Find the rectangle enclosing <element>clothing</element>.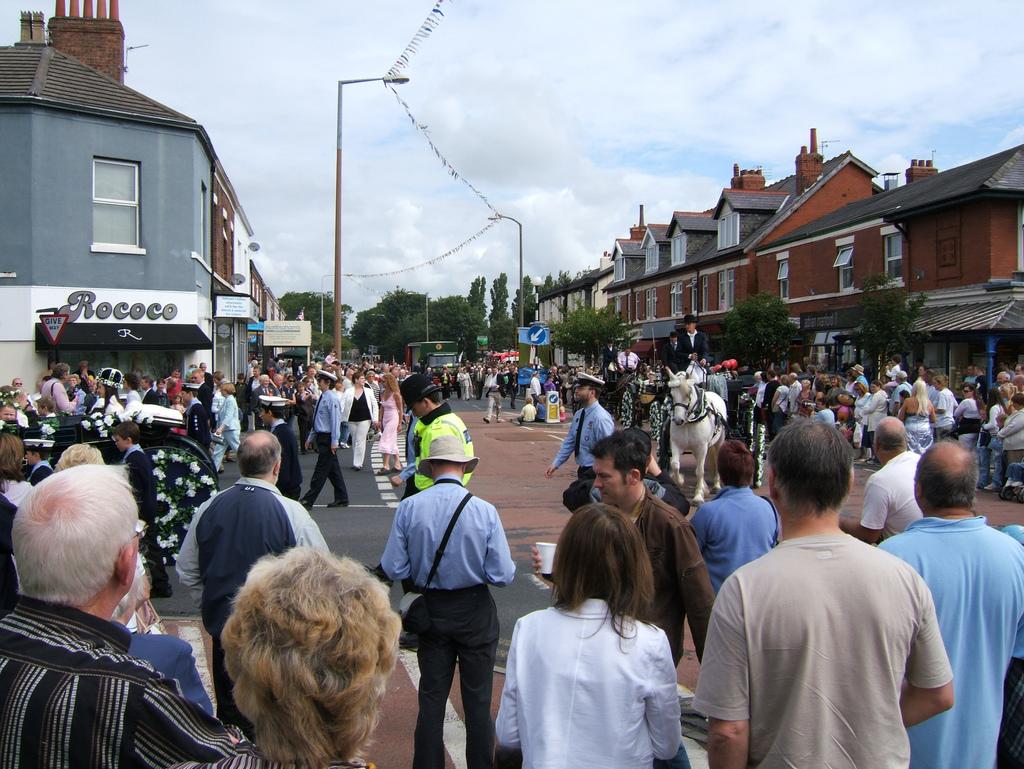
BBox(623, 494, 708, 656).
